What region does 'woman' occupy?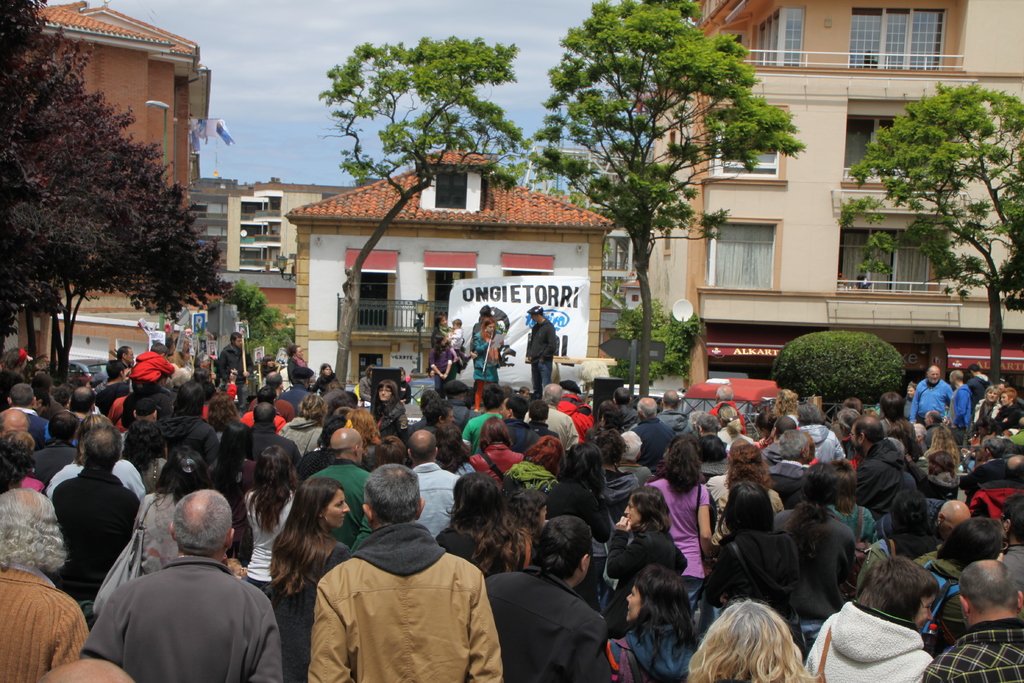
x1=204, y1=392, x2=239, y2=442.
